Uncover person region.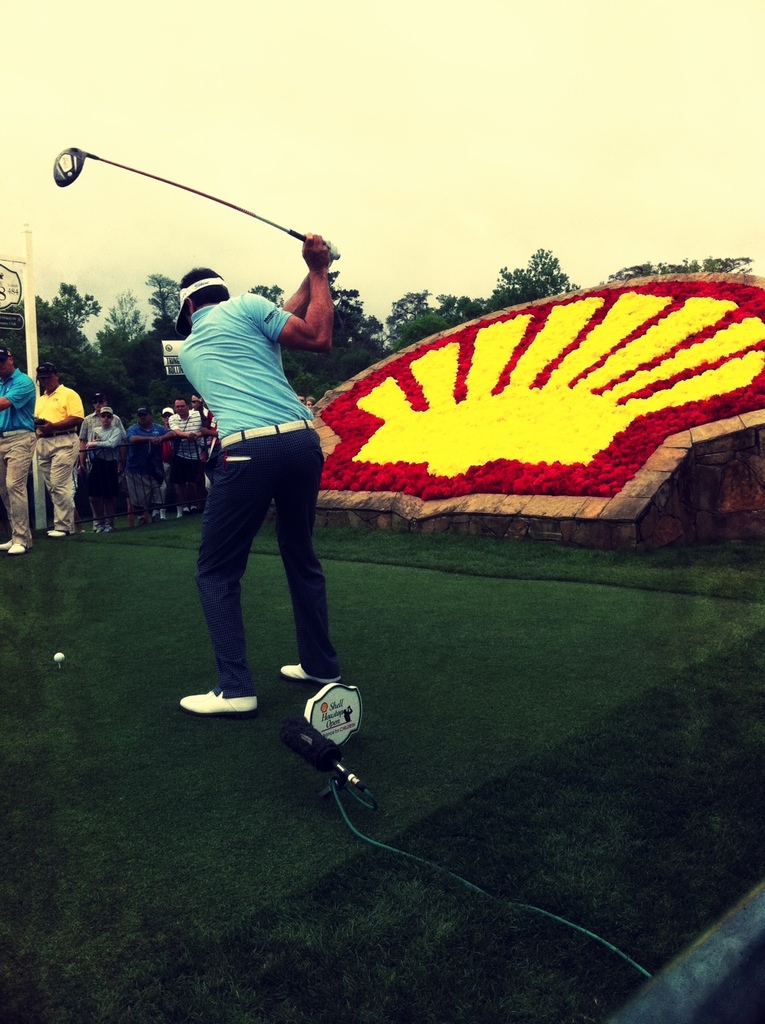
Uncovered: (left=181, top=225, right=334, bottom=714).
